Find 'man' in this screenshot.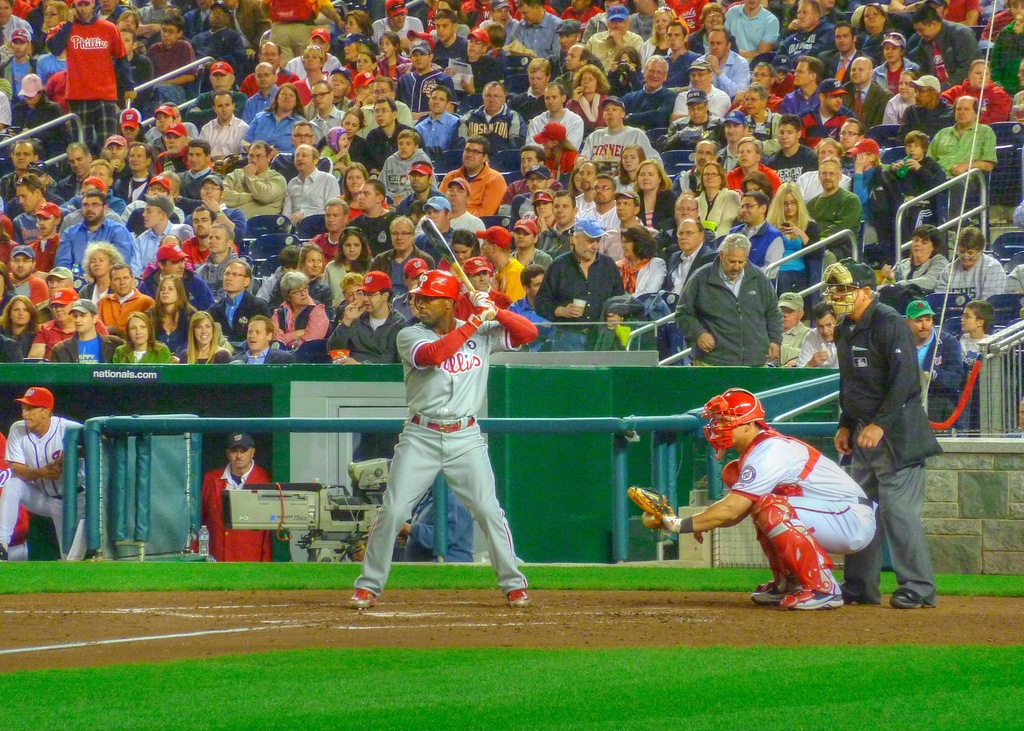
The bounding box for 'man' is BBox(669, 230, 799, 377).
